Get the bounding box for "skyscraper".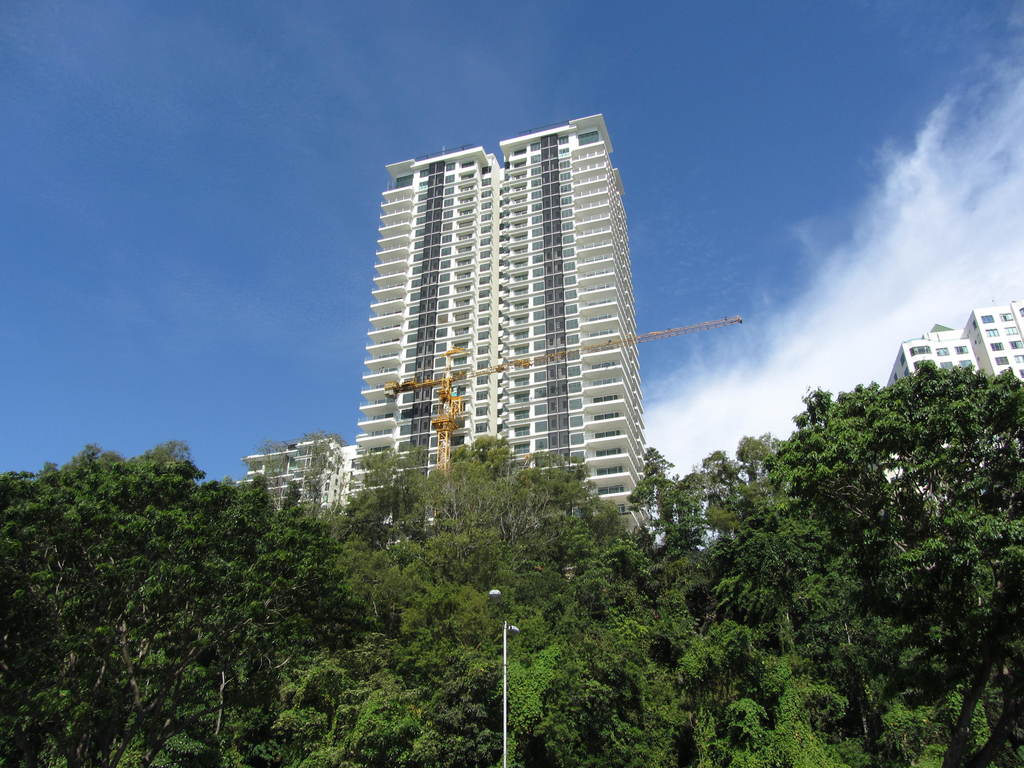
333/120/667/504.
